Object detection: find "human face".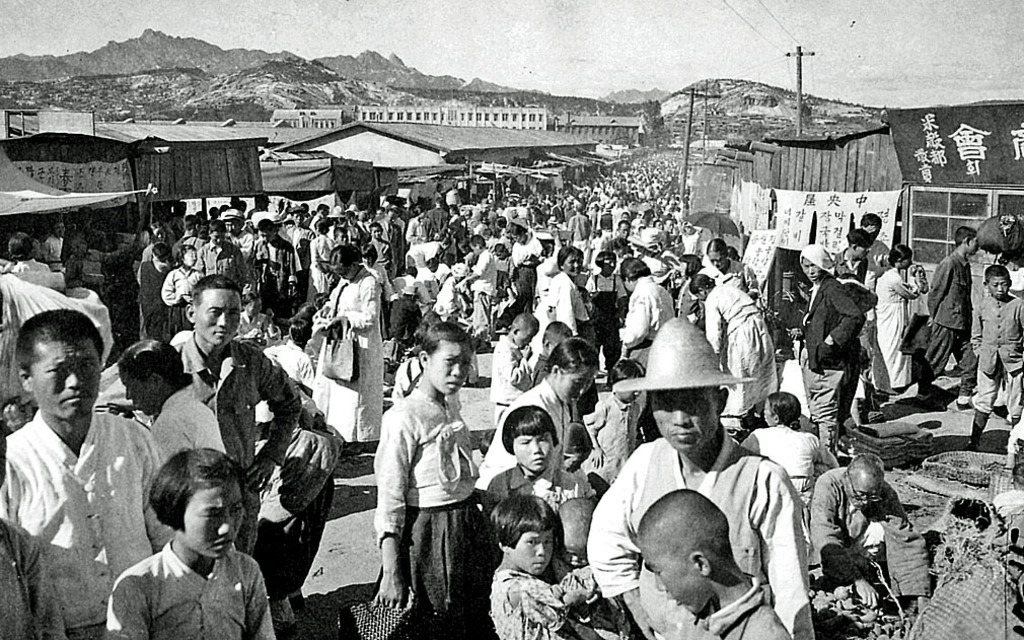
BBox(555, 363, 599, 405).
